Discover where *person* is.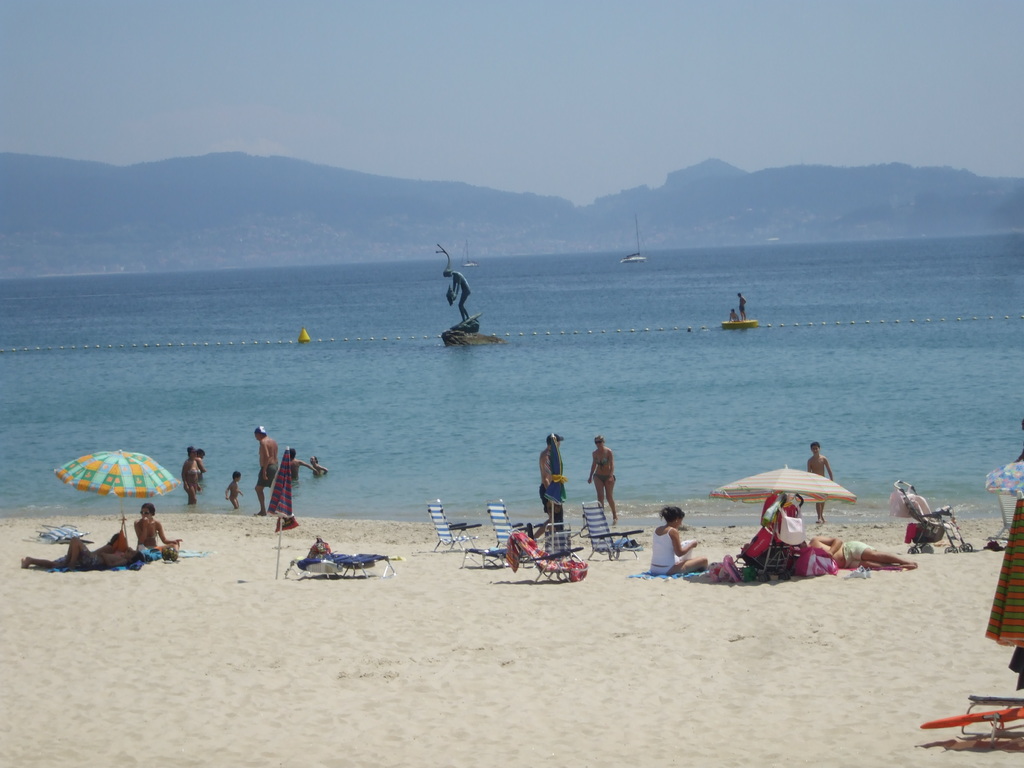
Discovered at 588, 433, 617, 519.
